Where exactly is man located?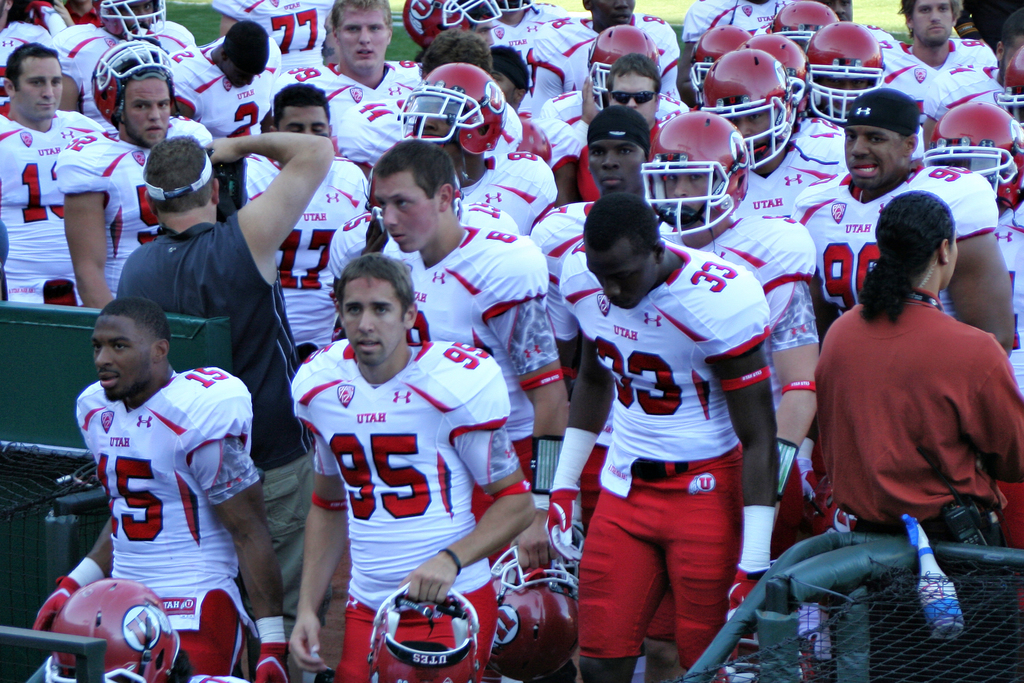
Its bounding box is [left=547, top=62, right=701, bottom=181].
